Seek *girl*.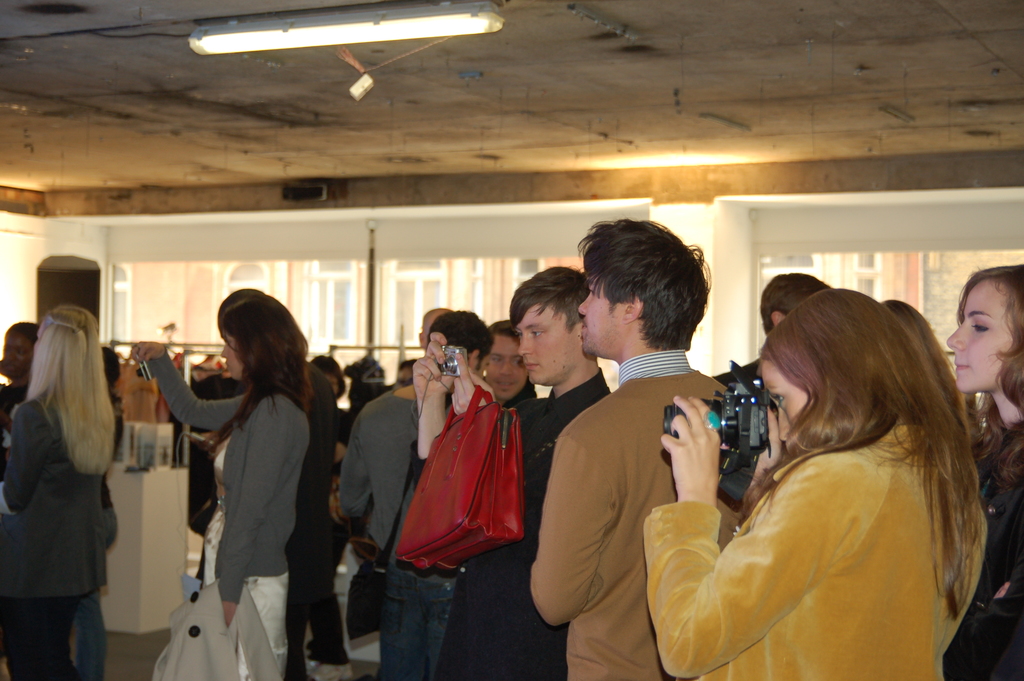
<box>648,290,986,680</box>.
